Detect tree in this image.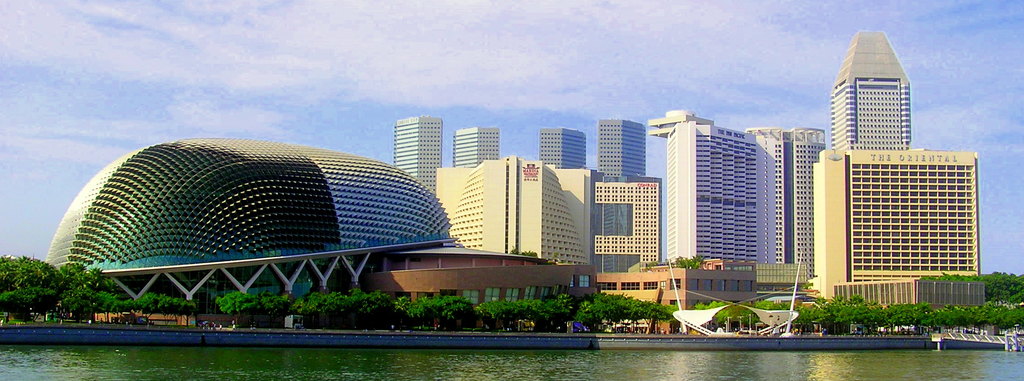
Detection: 606 296 641 325.
